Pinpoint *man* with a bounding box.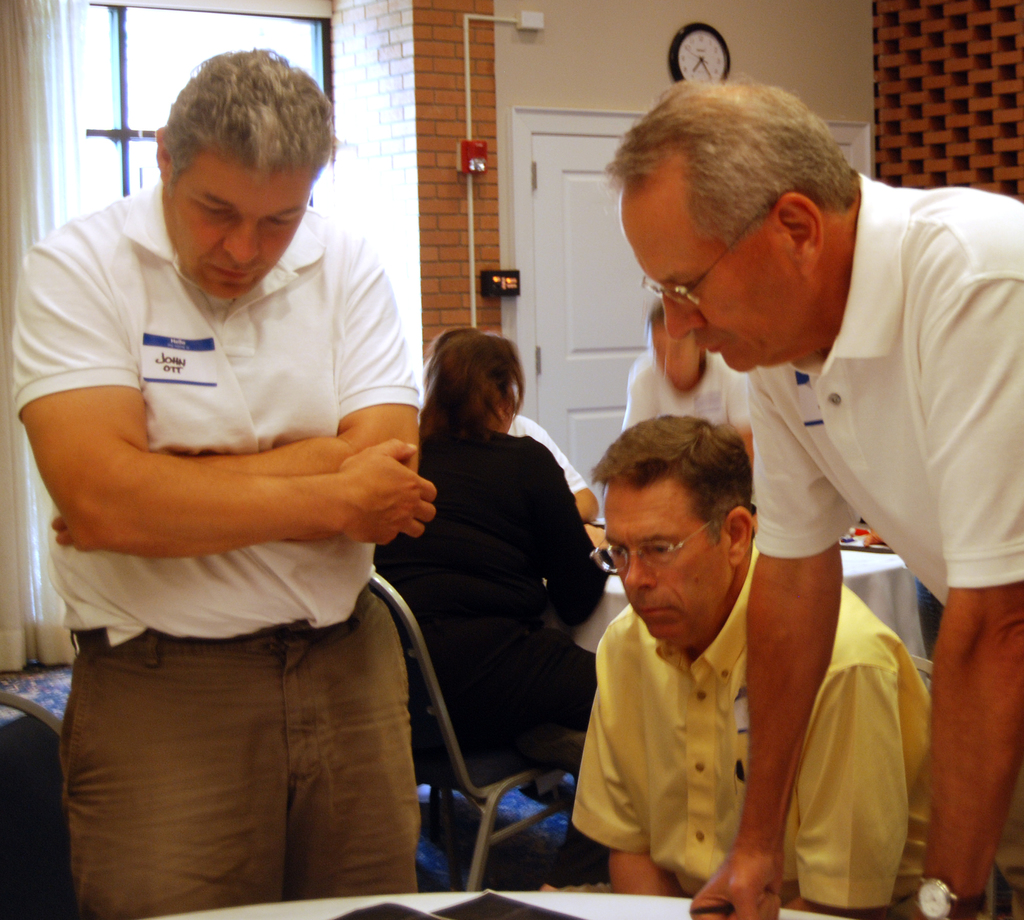
(x1=618, y1=307, x2=764, y2=460).
